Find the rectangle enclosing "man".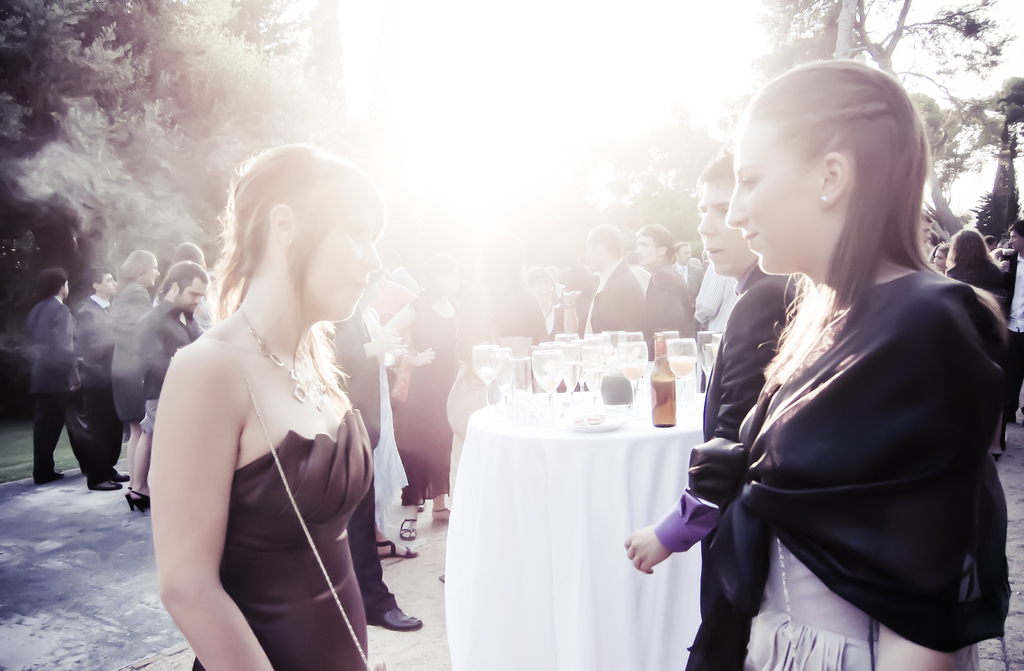
crop(635, 221, 689, 335).
